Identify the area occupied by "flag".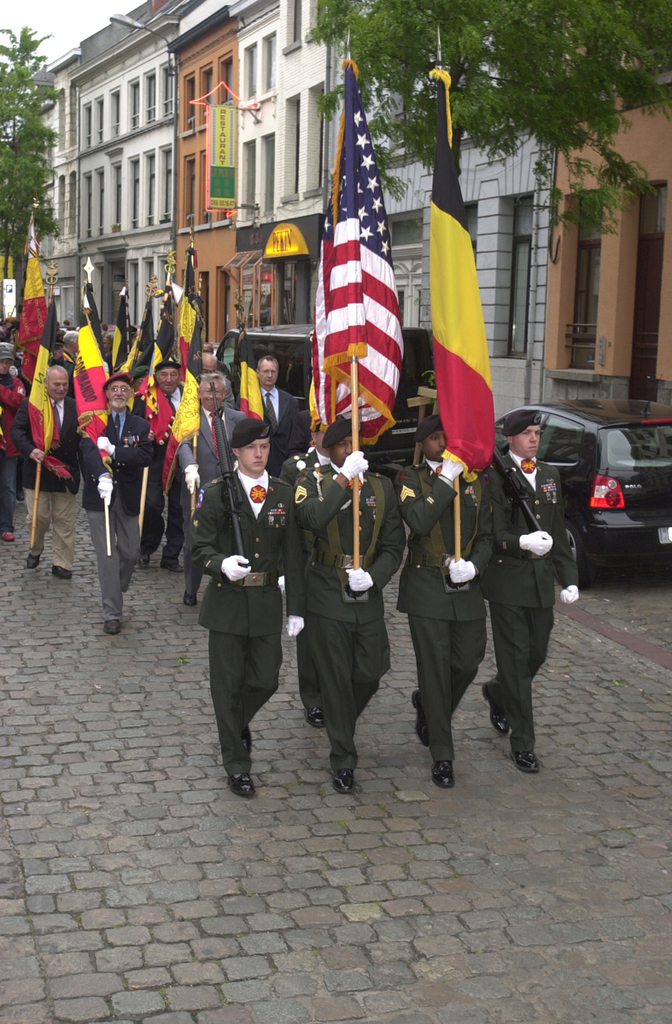
Area: 64, 269, 107, 456.
